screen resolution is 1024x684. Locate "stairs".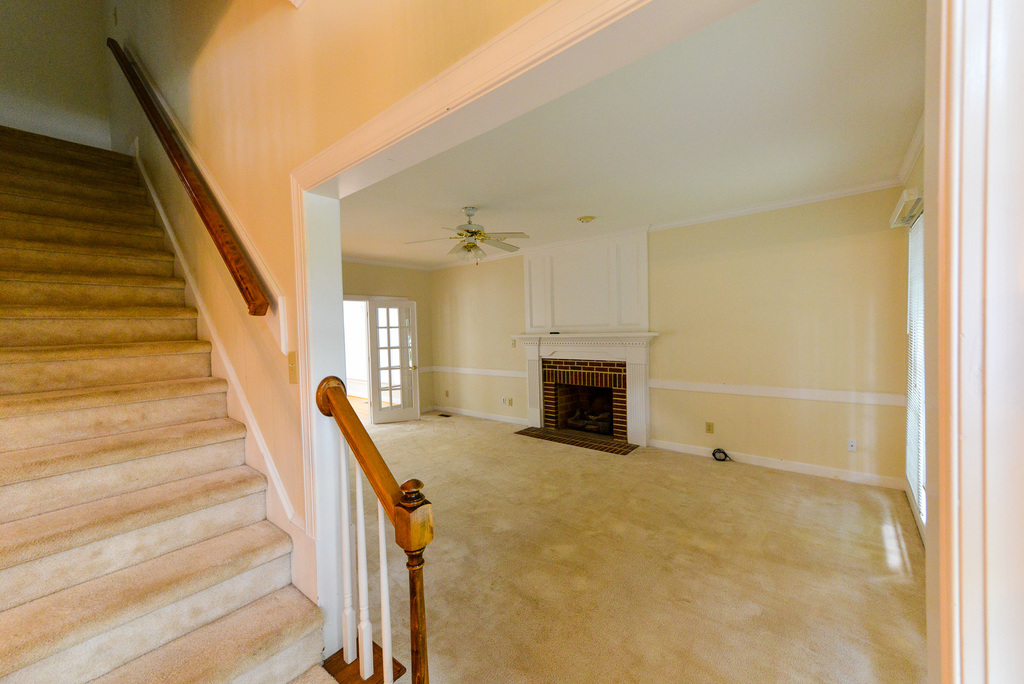
(0, 124, 409, 683).
